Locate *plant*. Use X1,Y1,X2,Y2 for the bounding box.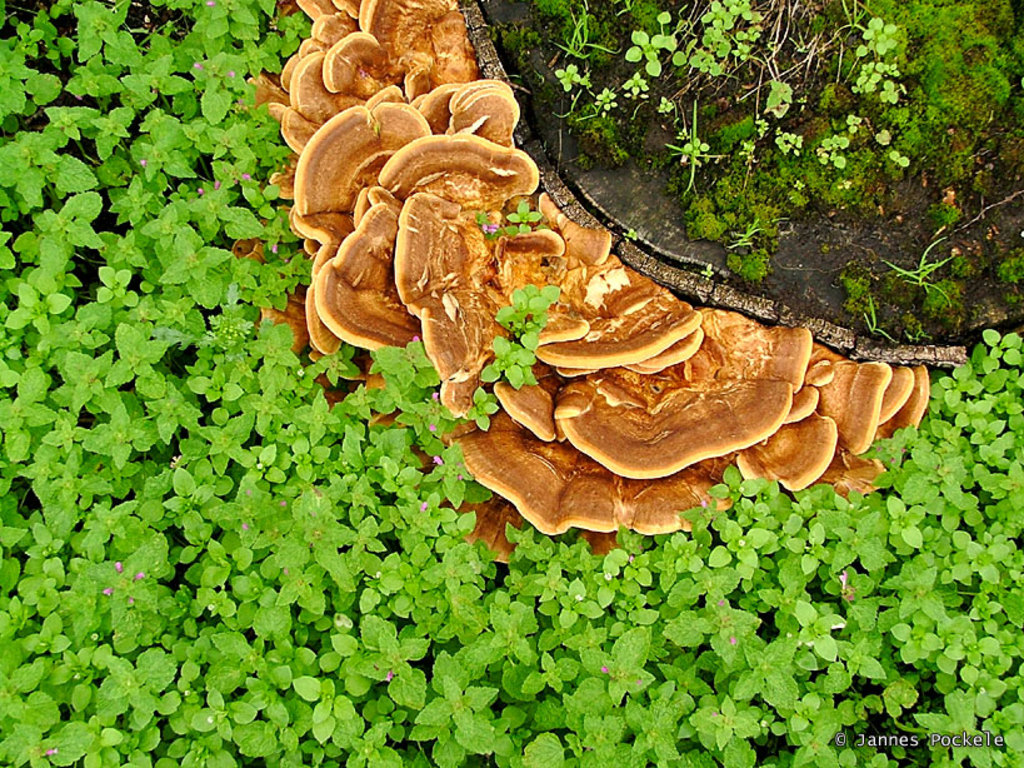
554,4,618,70.
